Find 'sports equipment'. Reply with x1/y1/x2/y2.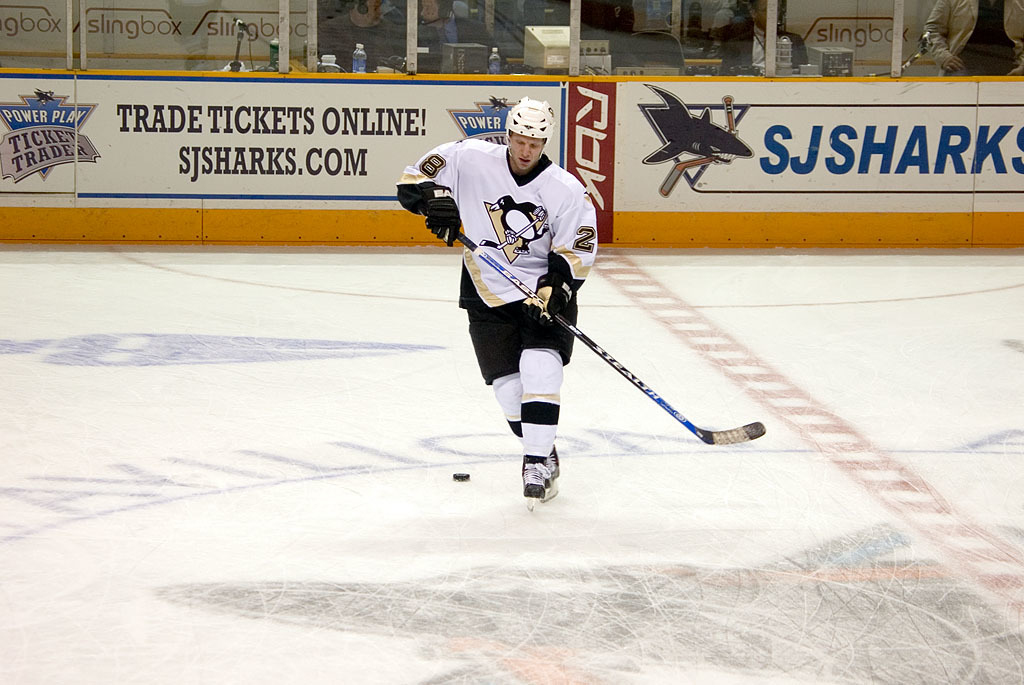
522/269/575/332.
